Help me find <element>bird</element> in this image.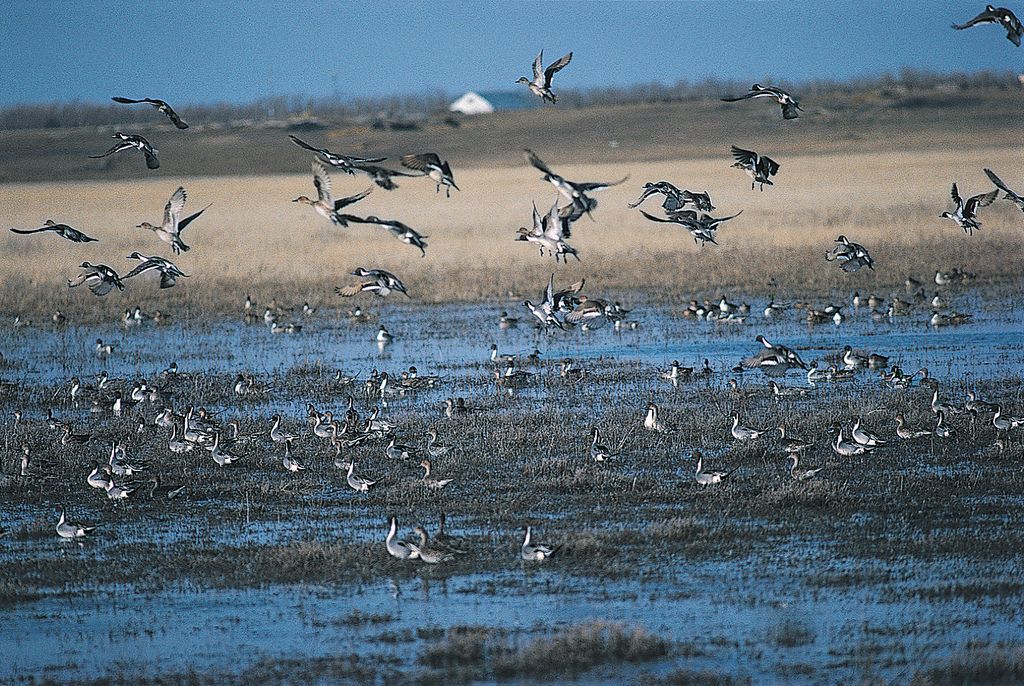
Found it: [350, 163, 400, 194].
